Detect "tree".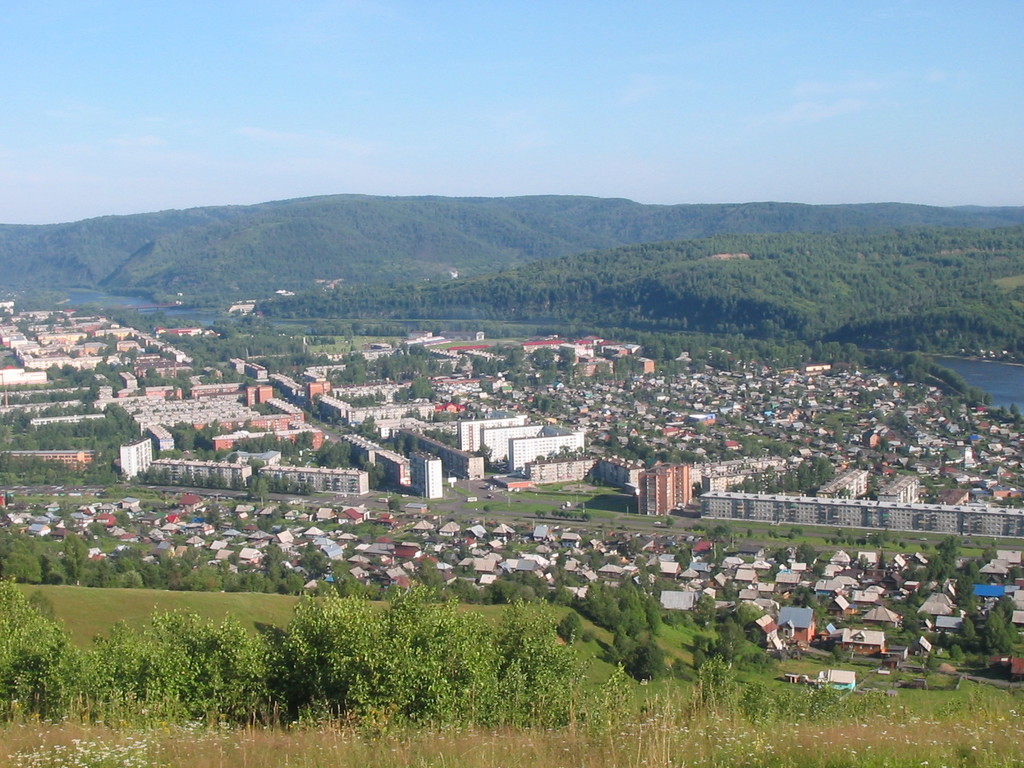
Detected at [x1=27, y1=505, x2=48, y2=518].
